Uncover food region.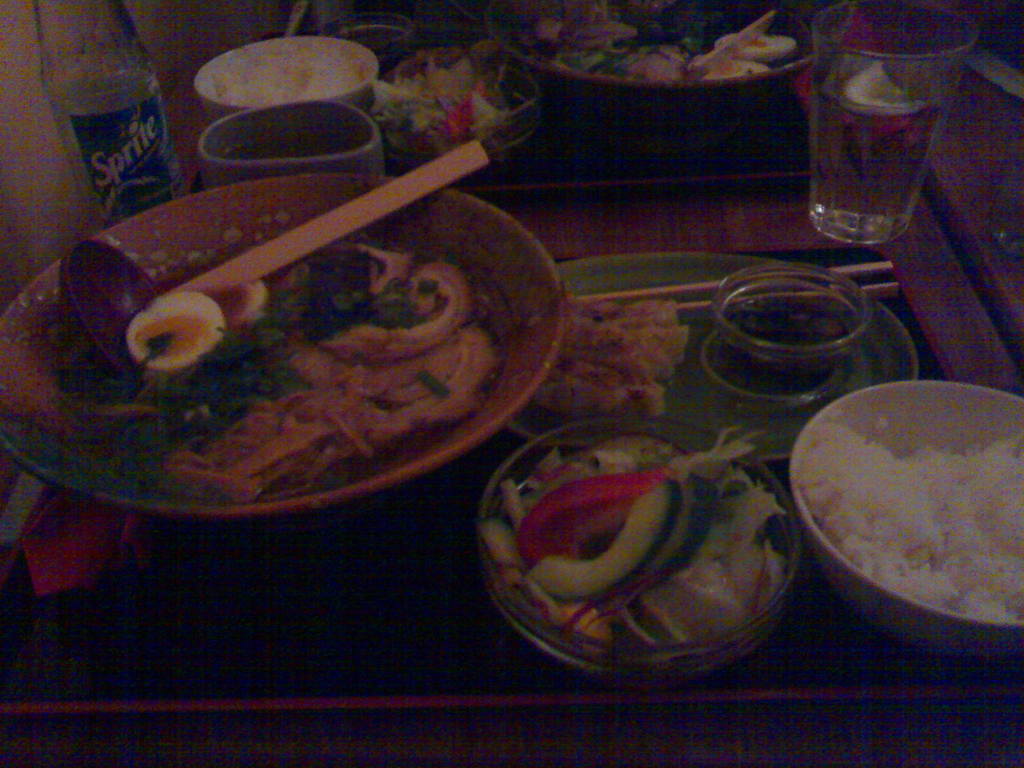
Uncovered: 788 404 1023 621.
